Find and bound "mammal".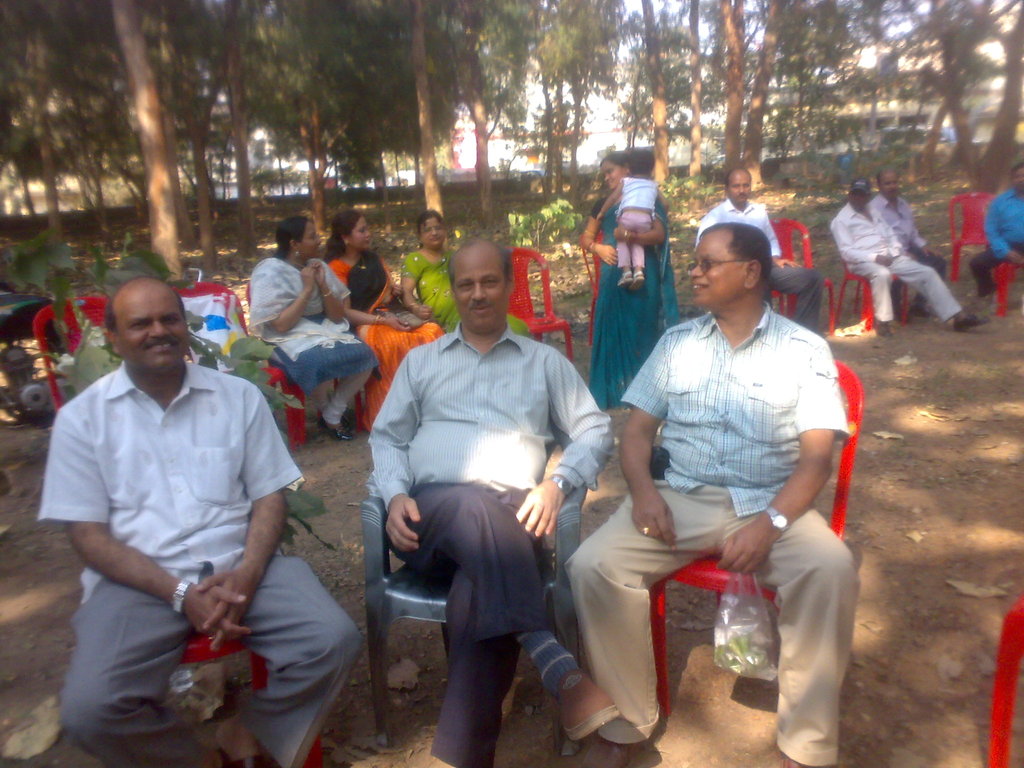
Bound: bbox=[862, 175, 943, 321].
